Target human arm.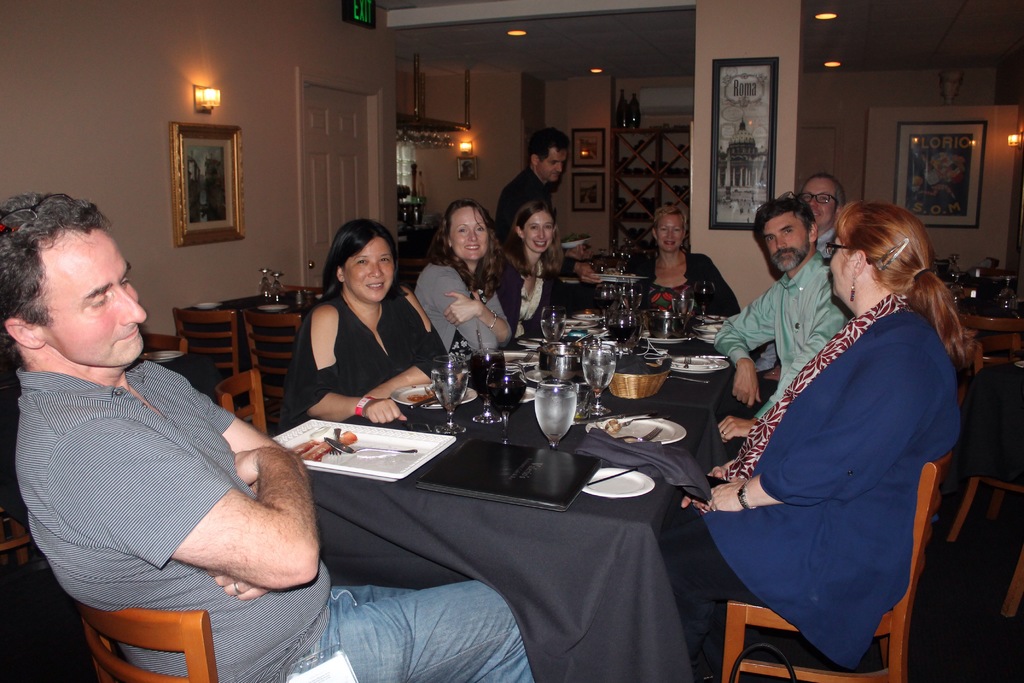
Target region: (444, 279, 509, 345).
